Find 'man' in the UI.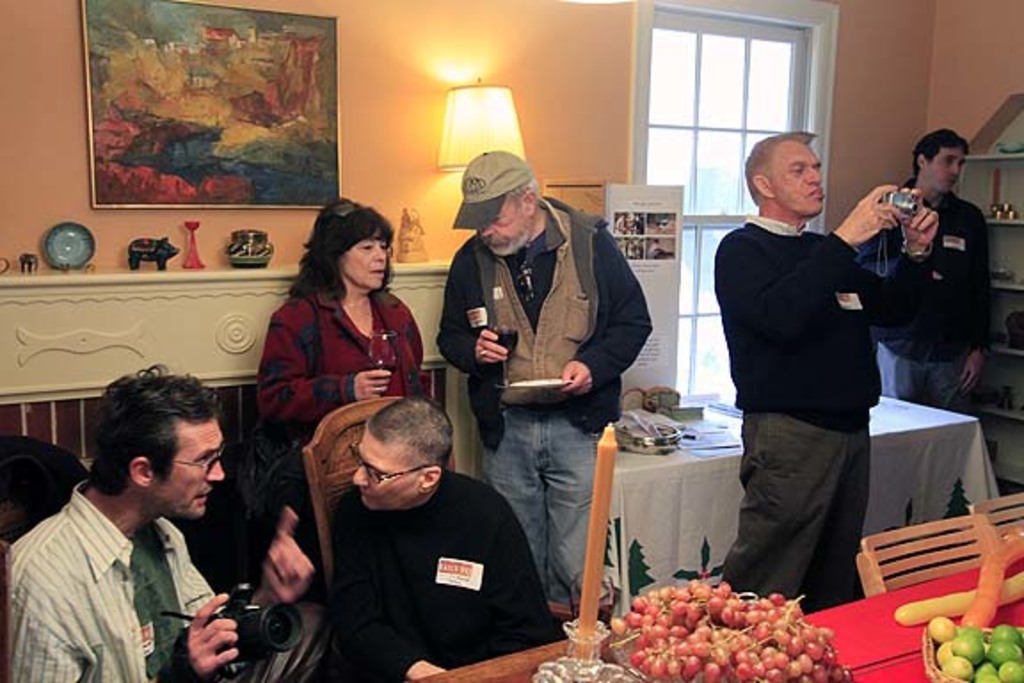
UI element at 436 148 656 607.
